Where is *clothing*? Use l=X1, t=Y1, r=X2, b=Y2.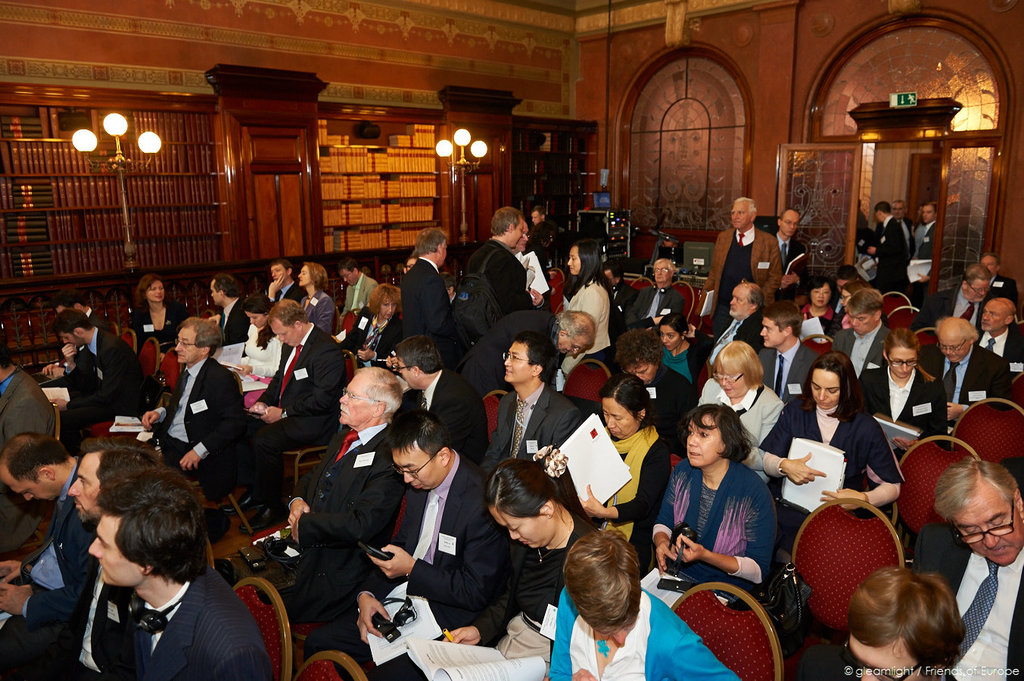
l=696, t=315, r=761, b=375.
